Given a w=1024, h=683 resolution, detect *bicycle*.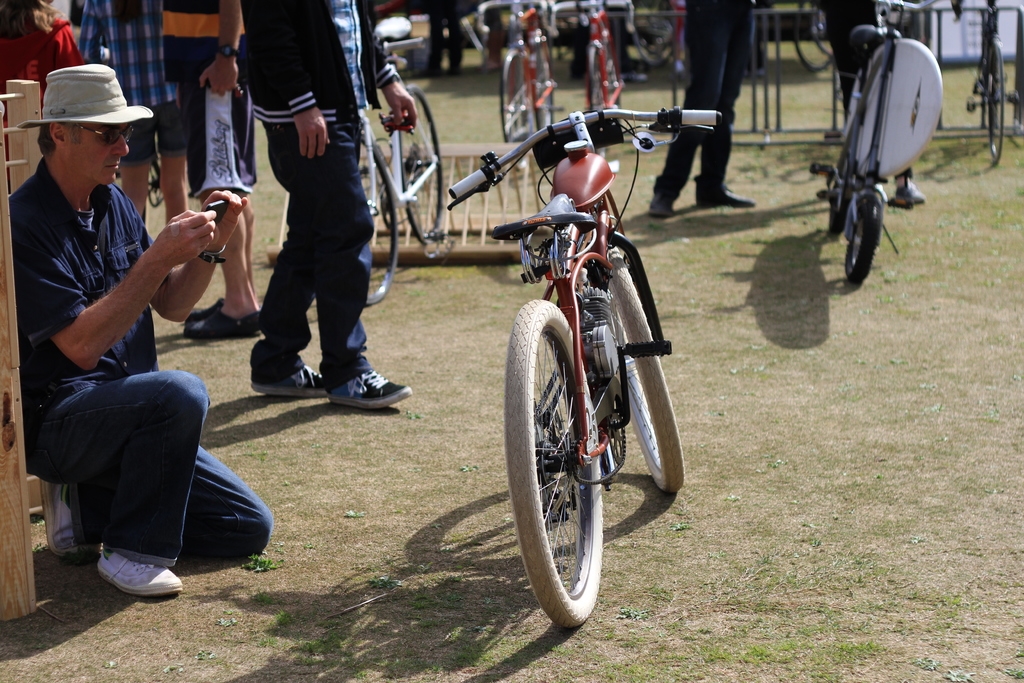
(left=499, top=120, right=685, bottom=641).
